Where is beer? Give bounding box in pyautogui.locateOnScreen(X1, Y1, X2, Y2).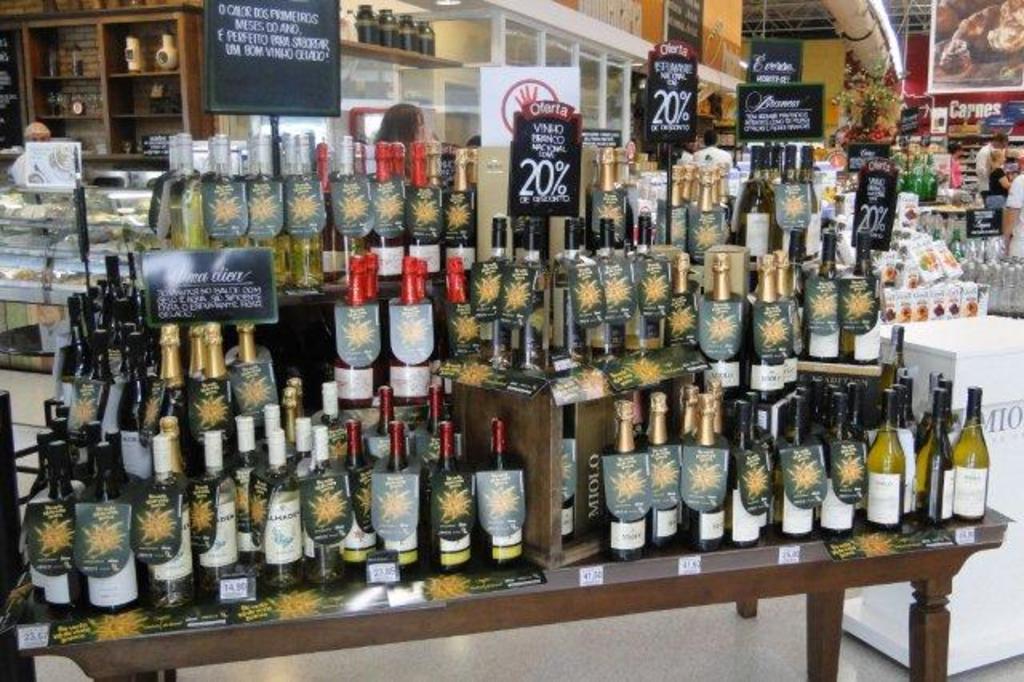
pyautogui.locateOnScreen(259, 437, 302, 586).
